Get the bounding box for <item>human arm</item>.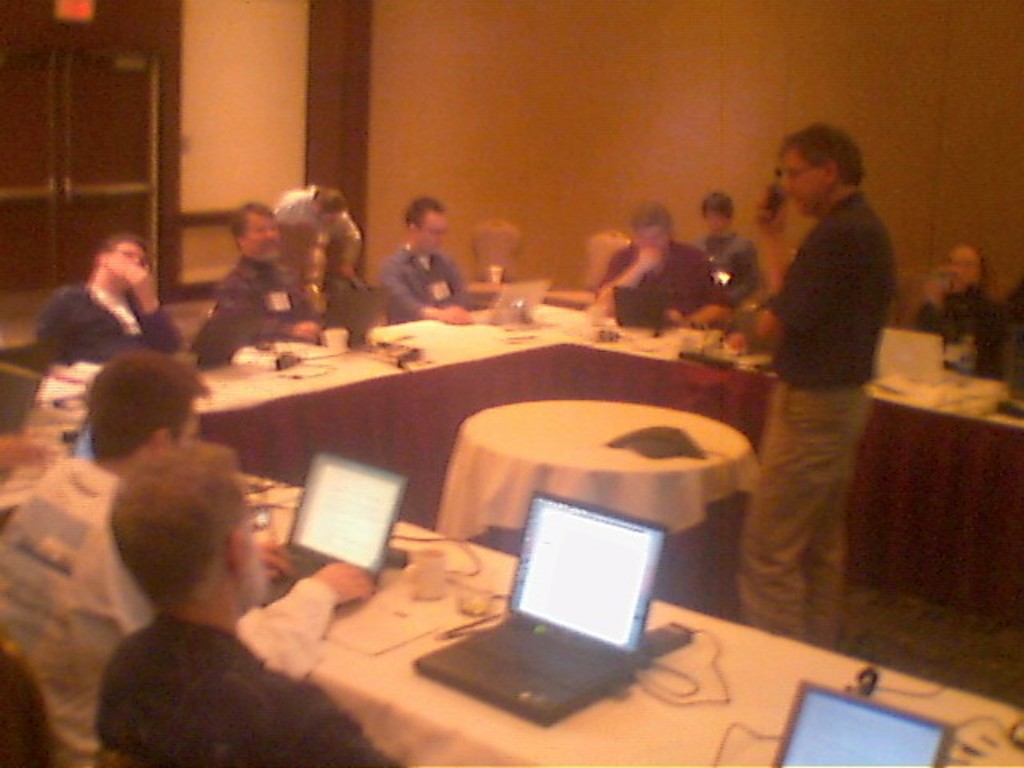
[589, 246, 674, 315].
